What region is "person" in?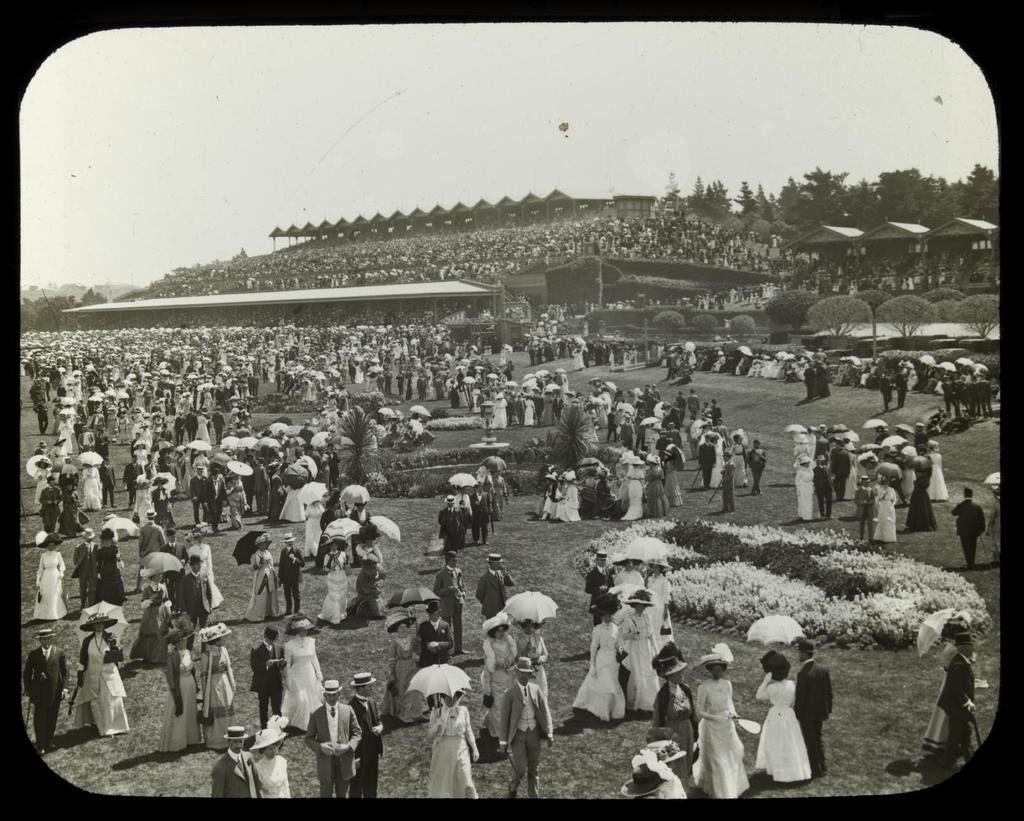
l=816, t=457, r=834, b=520.
